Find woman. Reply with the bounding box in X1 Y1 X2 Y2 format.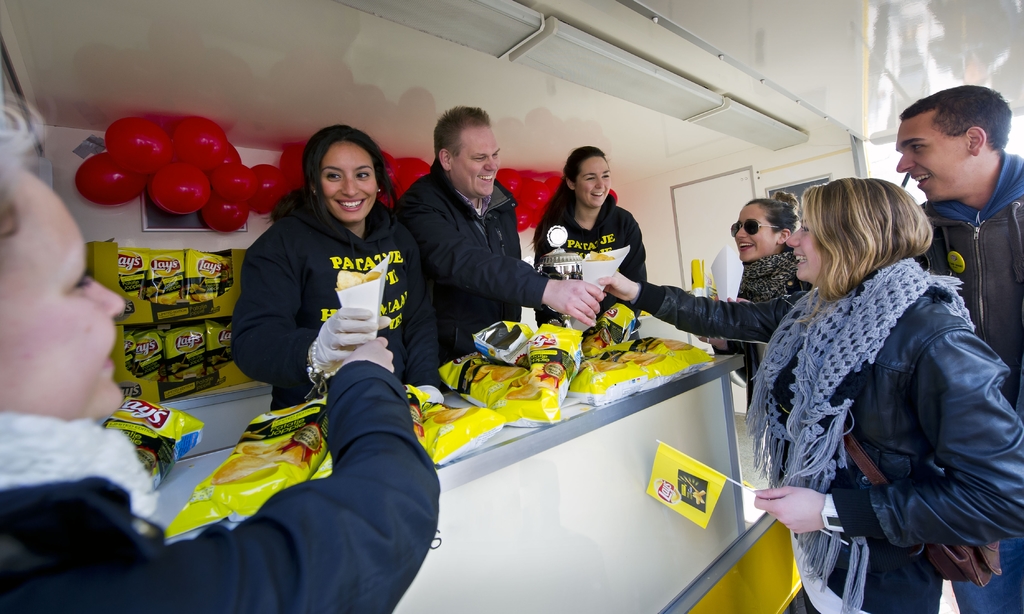
0 92 451 613.
